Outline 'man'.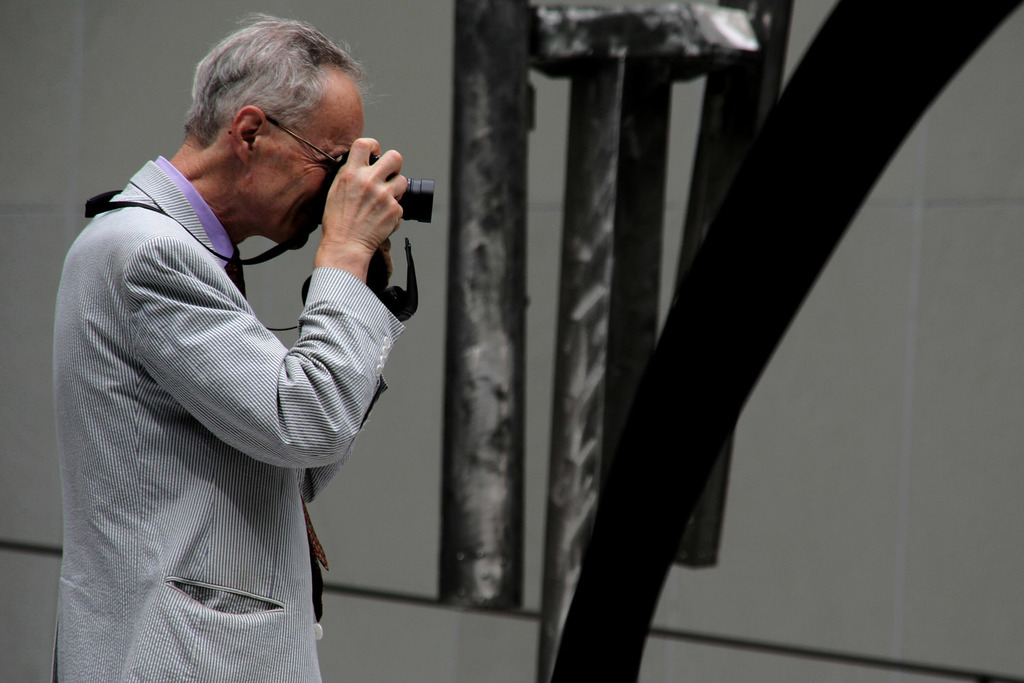
Outline: [left=47, top=7, right=424, bottom=652].
